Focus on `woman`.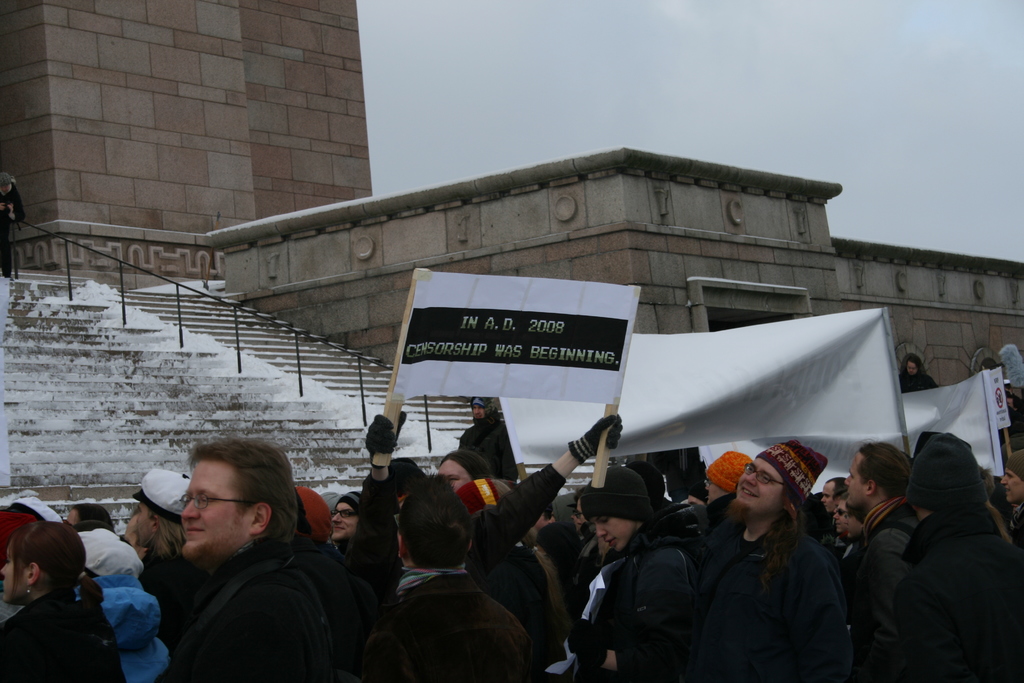
Focused at 977:466:1011:549.
